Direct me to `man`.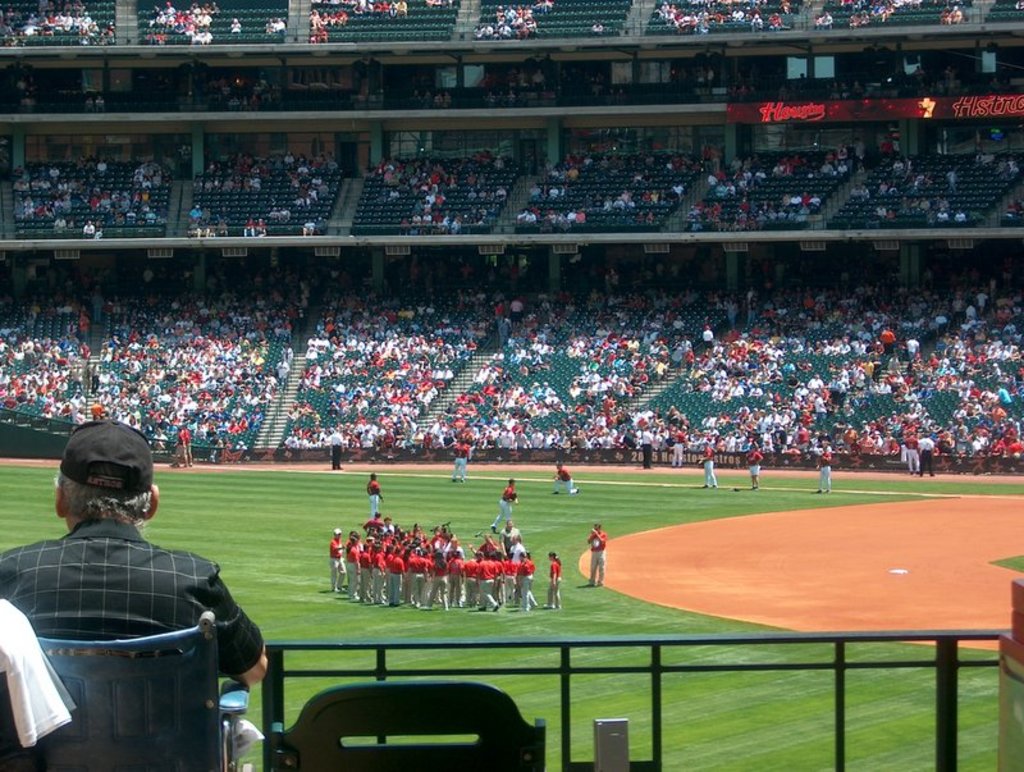
Direction: l=367, t=470, r=385, b=517.
